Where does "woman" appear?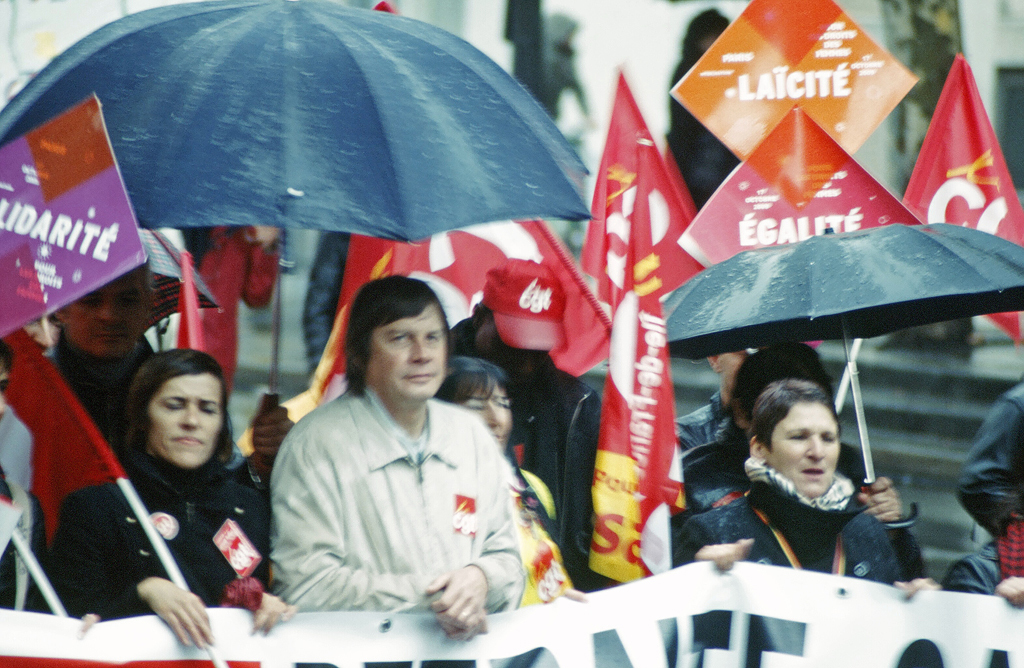
Appears at (671,376,940,667).
